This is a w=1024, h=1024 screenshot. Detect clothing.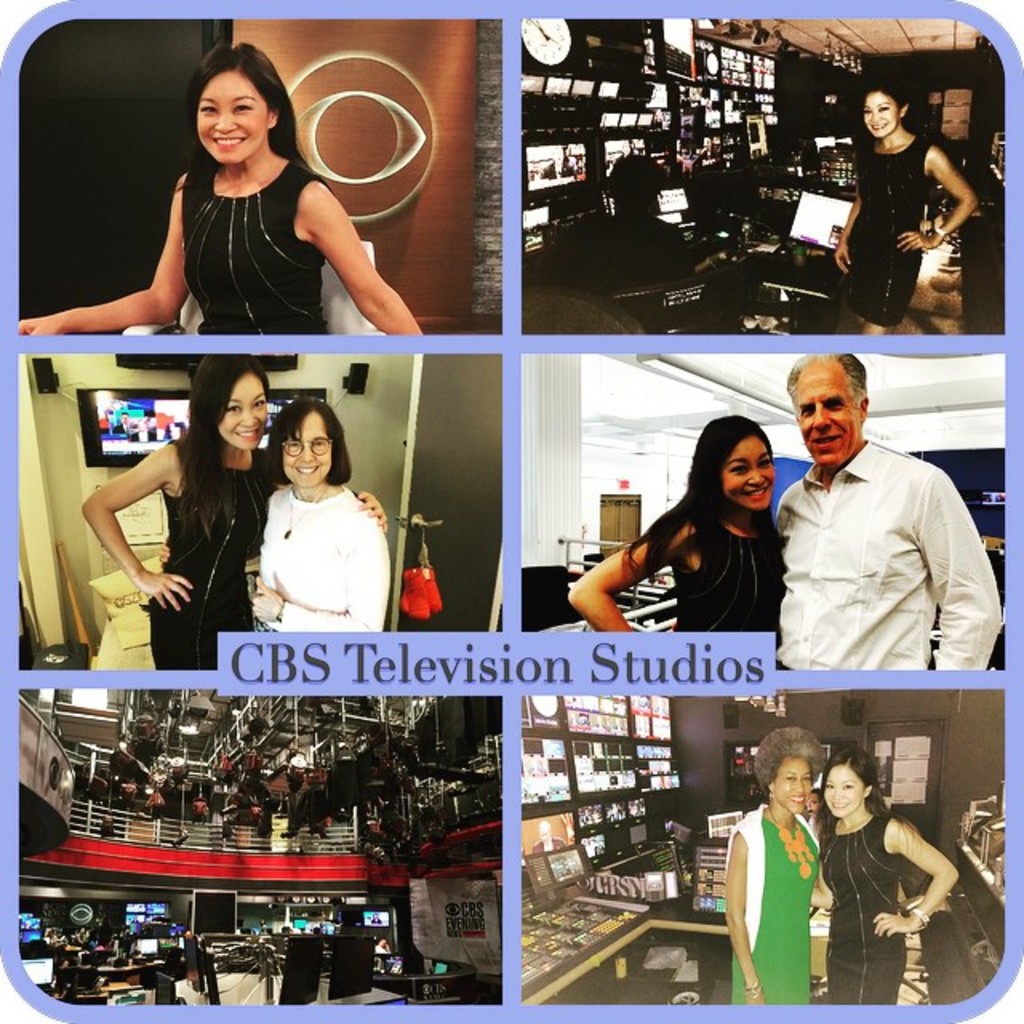
pyautogui.locateOnScreen(773, 405, 984, 726).
